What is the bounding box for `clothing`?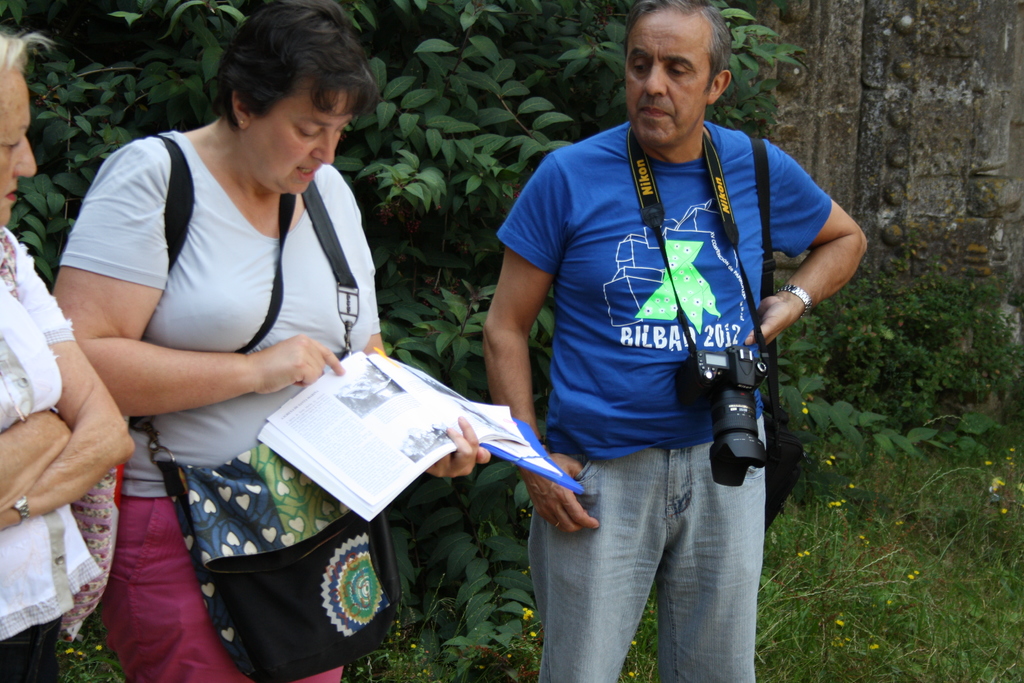
box(61, 128, 381, 682).
